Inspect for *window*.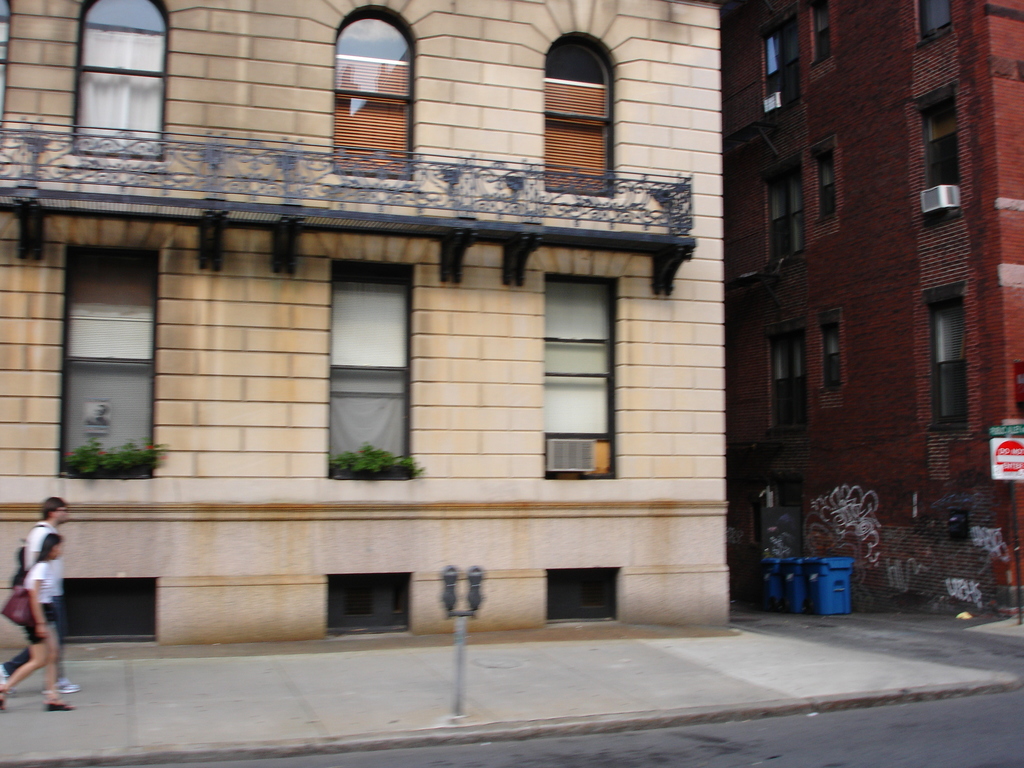
Inspection: detection(59, 574, 156, 641).
